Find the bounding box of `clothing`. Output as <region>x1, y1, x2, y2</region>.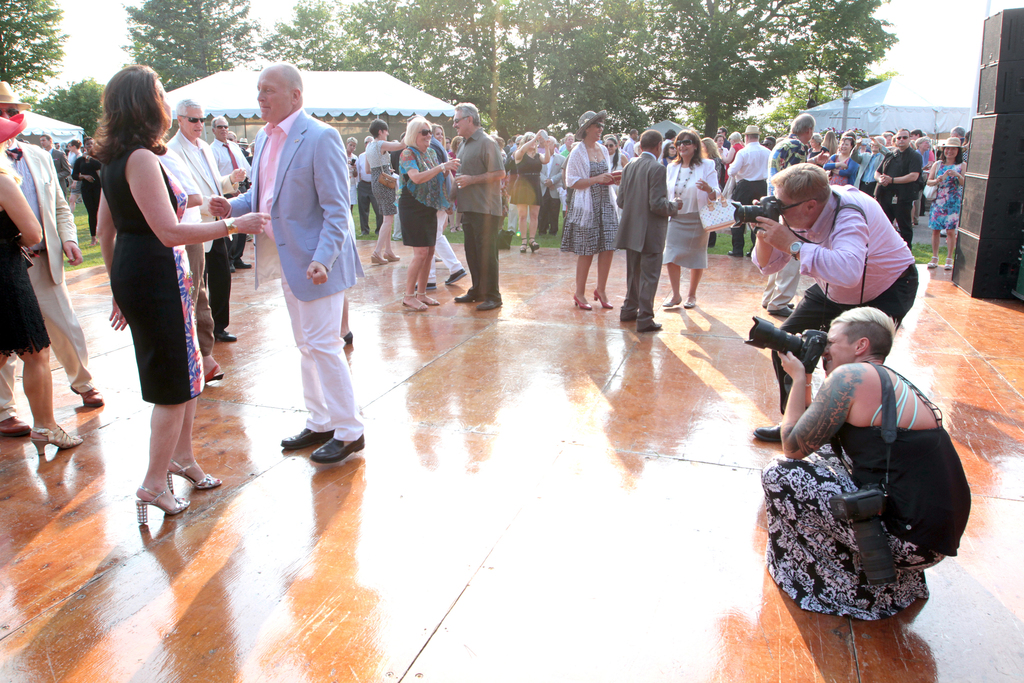
<region>399, 141, 455, 247</region>.
